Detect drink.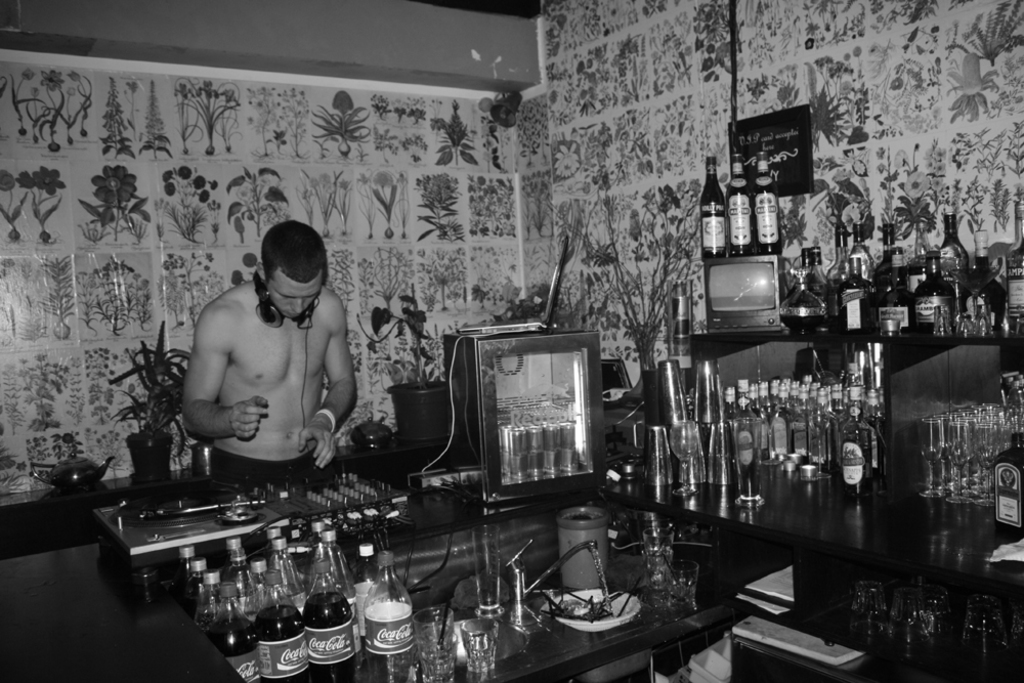
Detected at left=299, top=588, right=359, bottom=682.
